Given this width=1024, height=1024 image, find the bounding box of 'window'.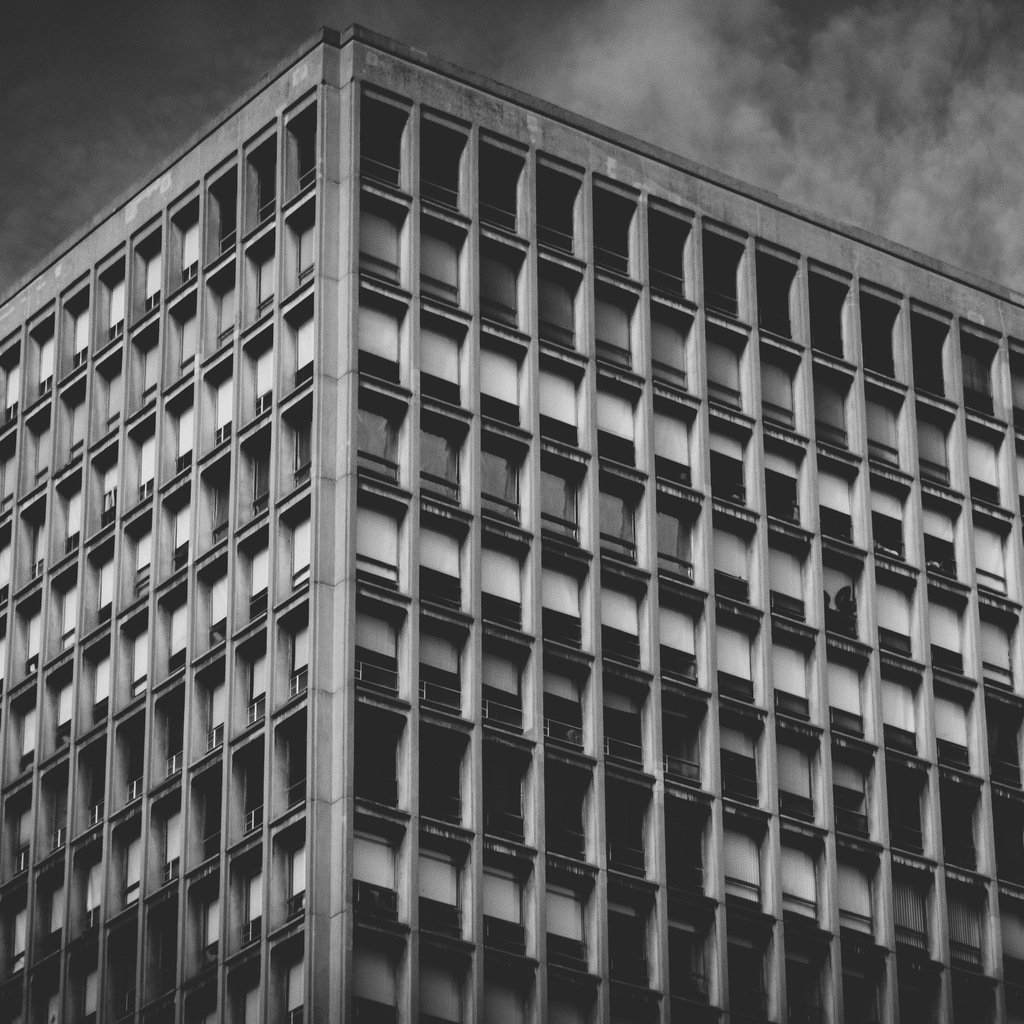
x1=420, y1=303, x2=473, y2=420.
